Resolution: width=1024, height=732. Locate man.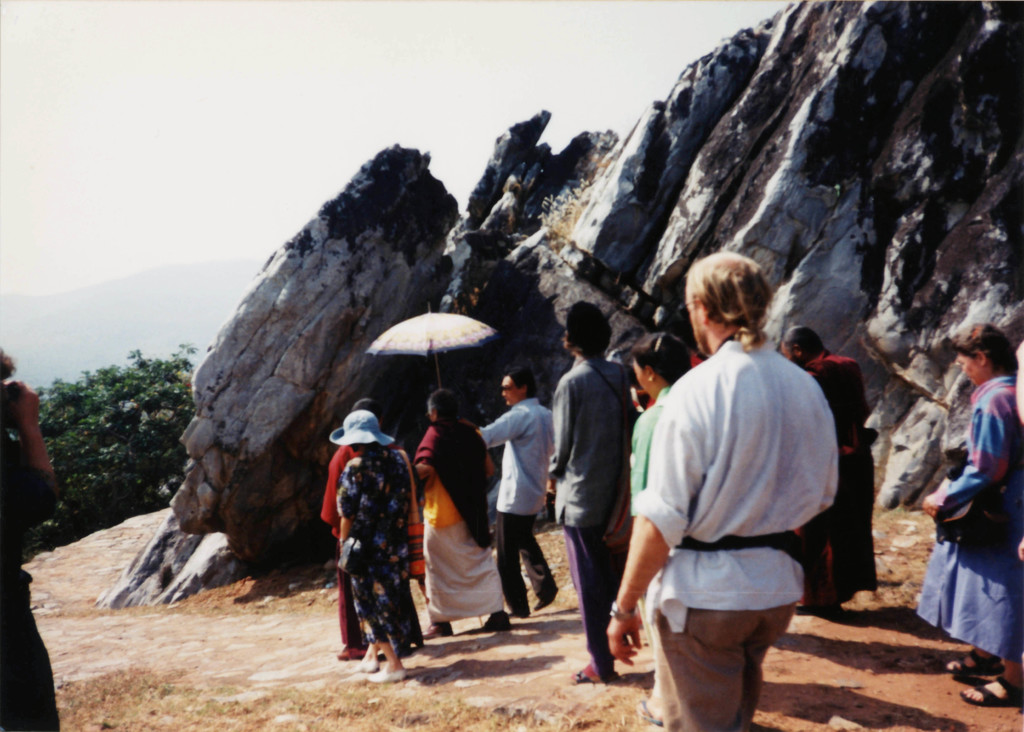
(539, 300, 634, 675).
